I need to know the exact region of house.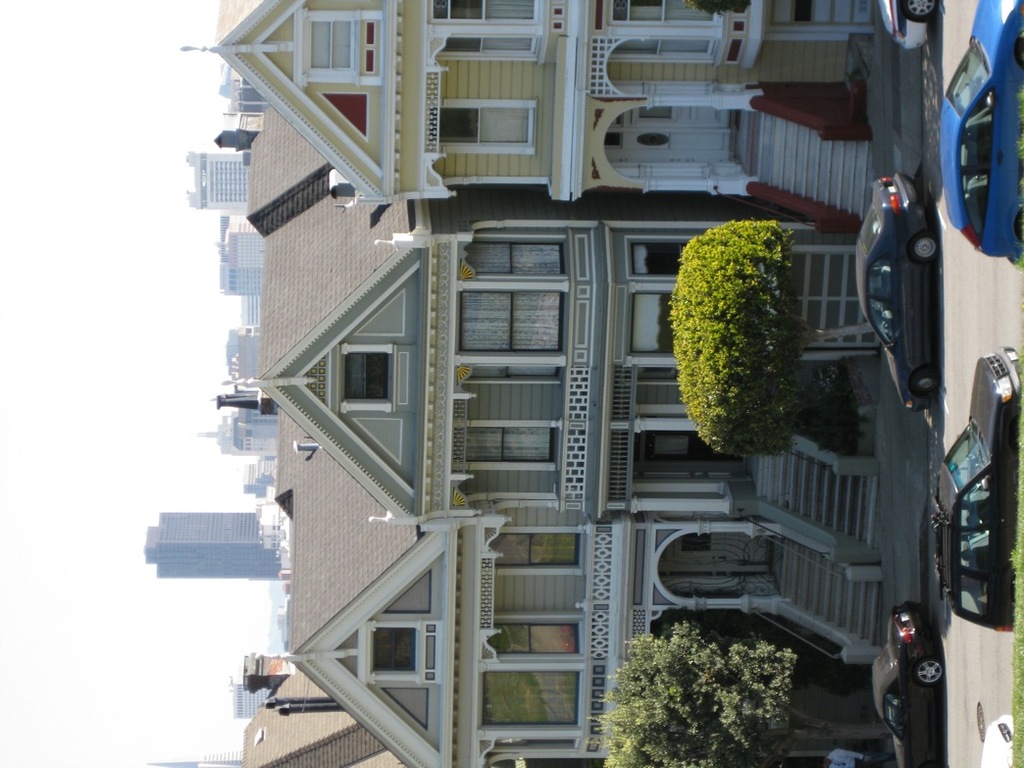
Region: x1=261 y1=189 x2=894 y2=567.
